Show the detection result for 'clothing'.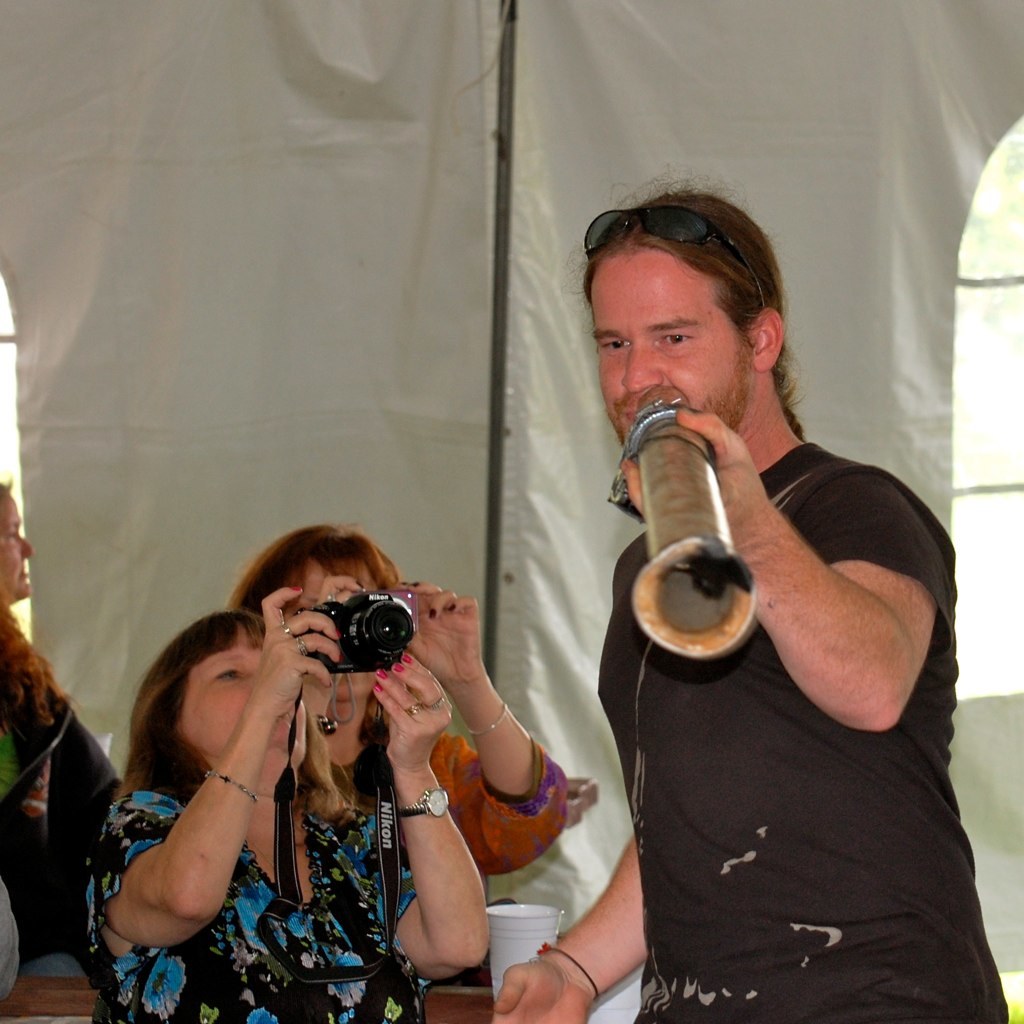
Rect(0, 626, 124, 989).
